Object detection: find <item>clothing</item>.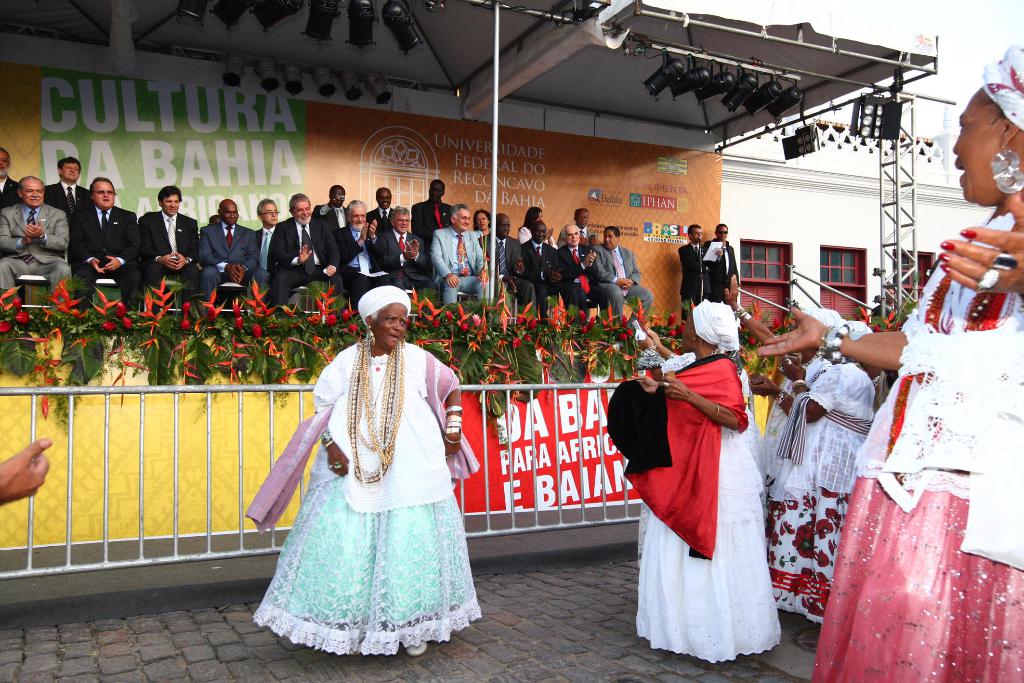
box(624, 348, 784, 666).
